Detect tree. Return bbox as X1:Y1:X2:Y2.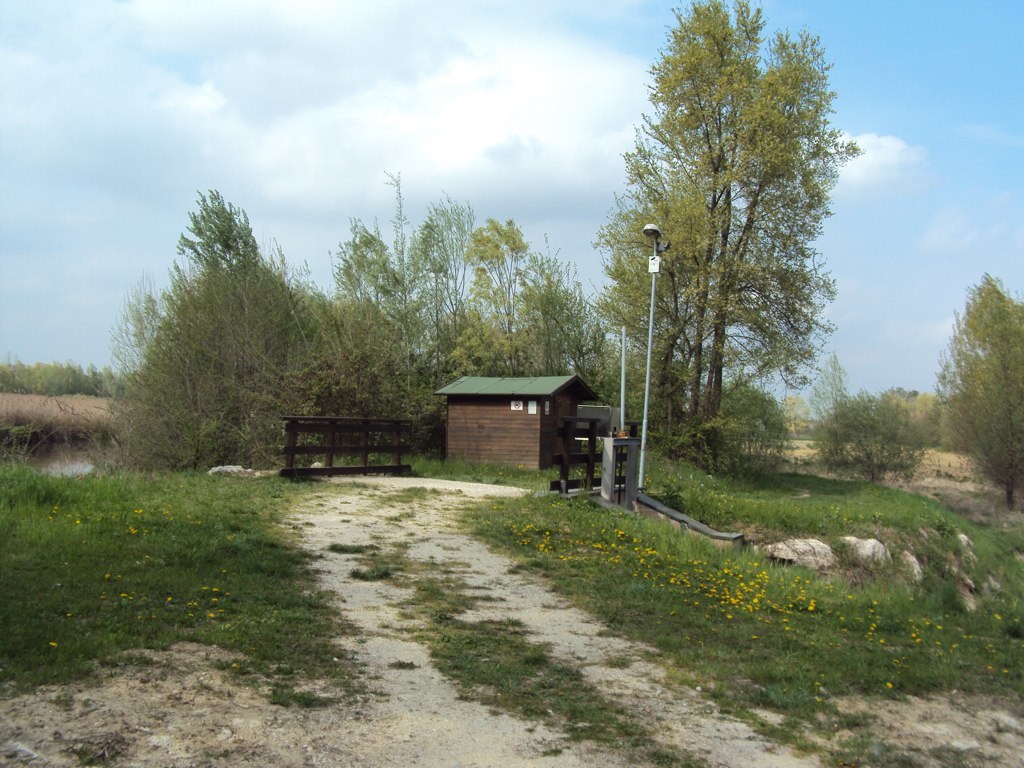
88:185:311:474.
